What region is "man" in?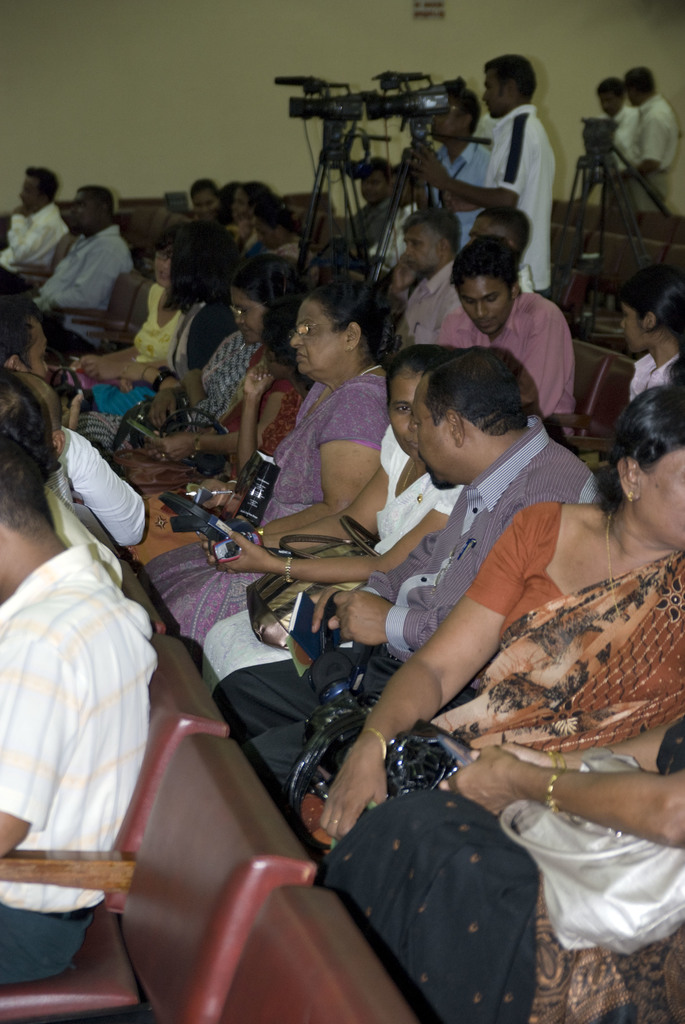
pyautogui.locateOnScreen(599, 72, 636, 180).
